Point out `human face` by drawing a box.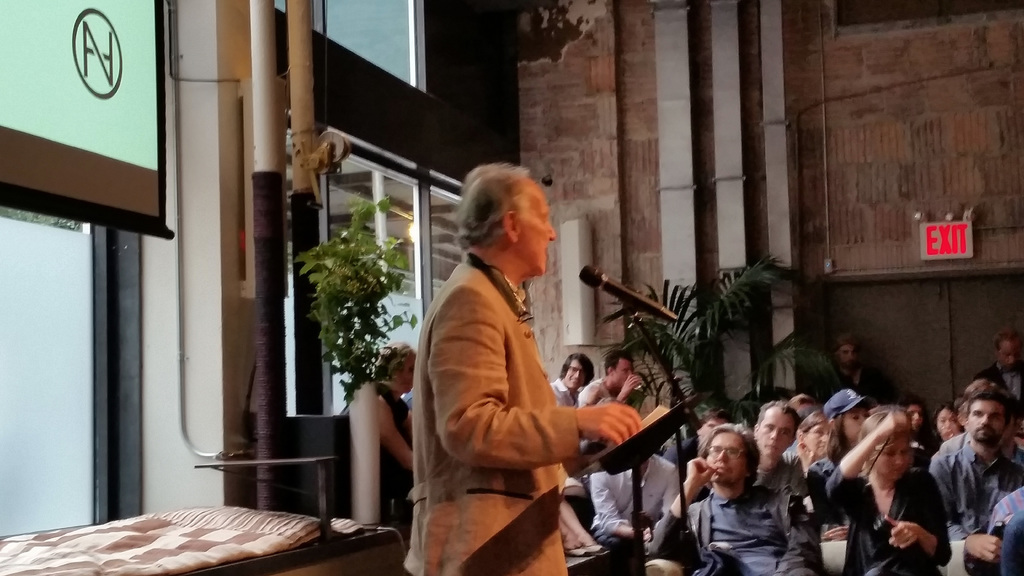
<box>400,356,412,392</box>.
